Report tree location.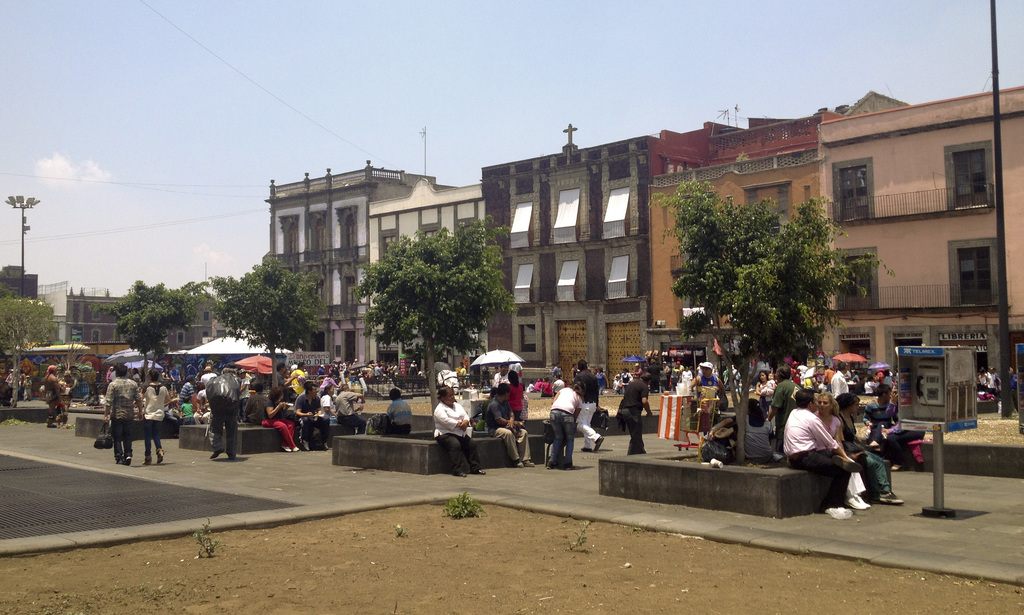
Report: select_region(358, 214, 525, 424).
